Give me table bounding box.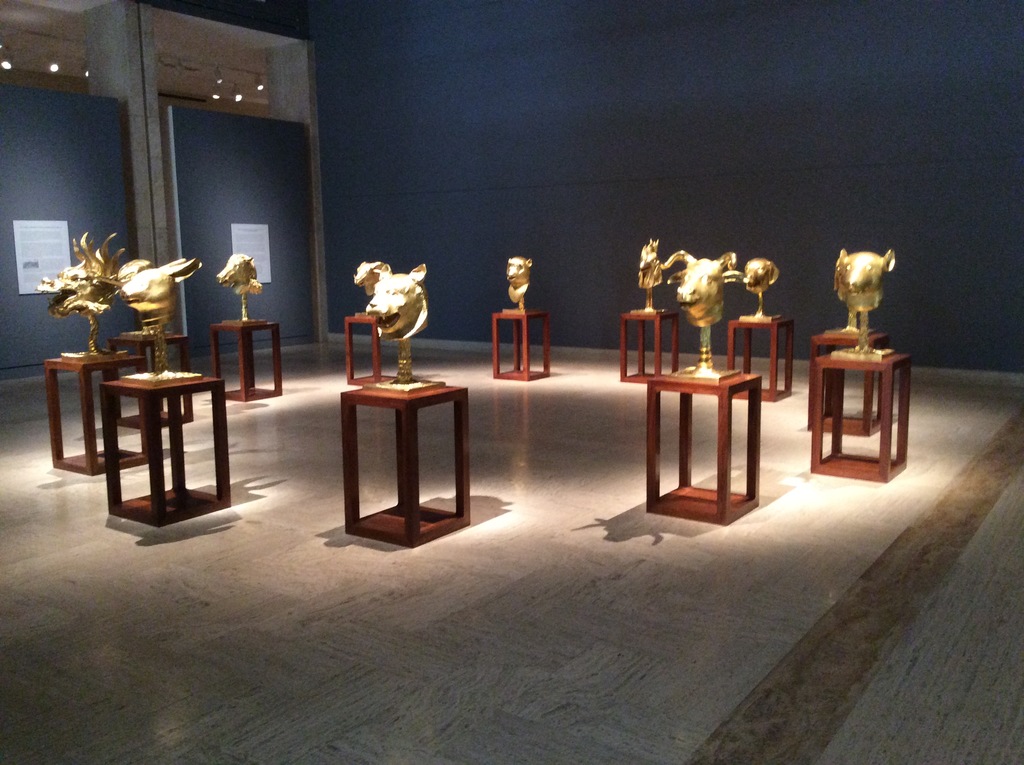
{"x1": 648, "y1": 358, "x2": 769, "y2": 529}.
